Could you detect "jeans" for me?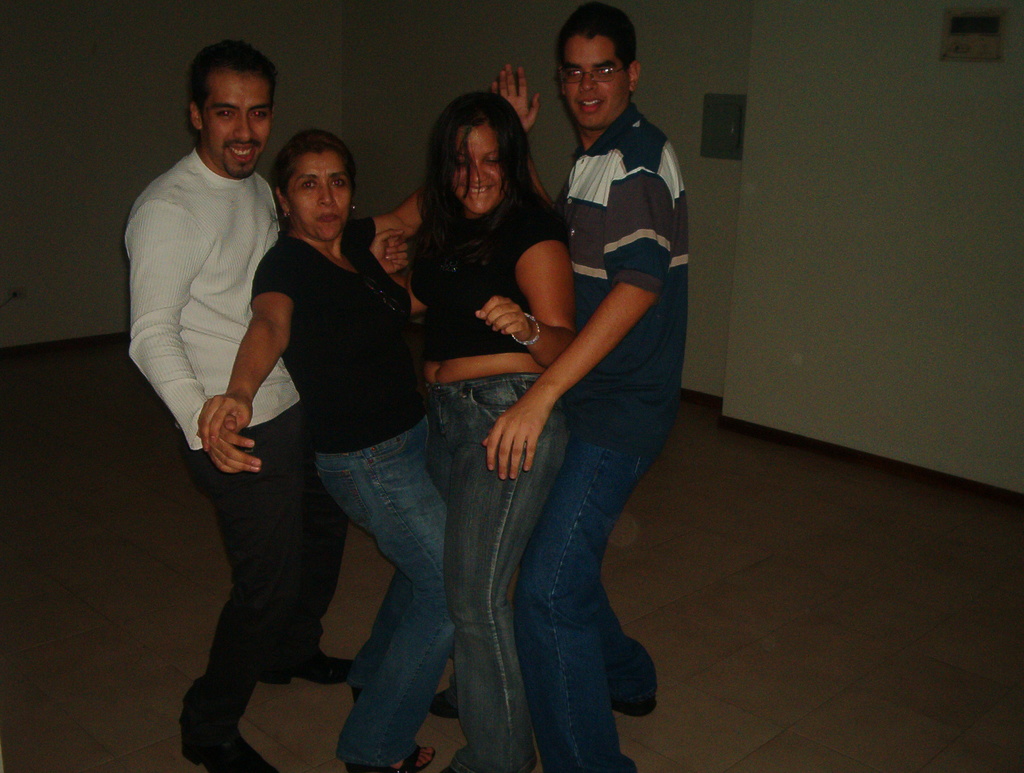
Detection result: detection(506, 421, 677, 772).
